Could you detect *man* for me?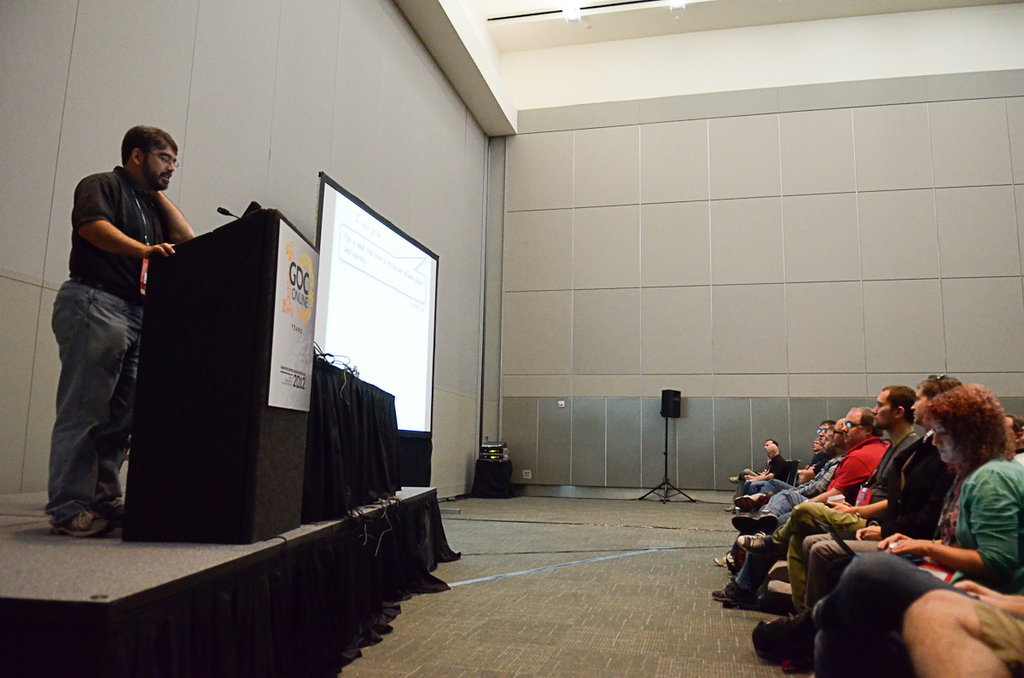
Detection result: crop(730, 434, 778, 478).
